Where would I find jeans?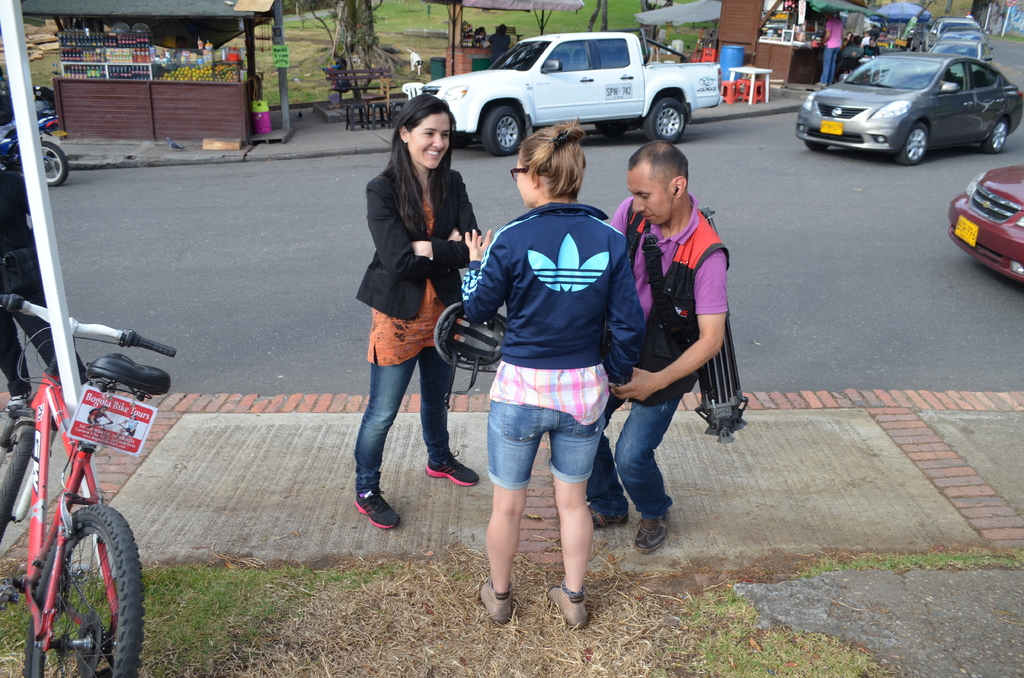
At [x1=584, y1=397, x2=681, y2=520].
